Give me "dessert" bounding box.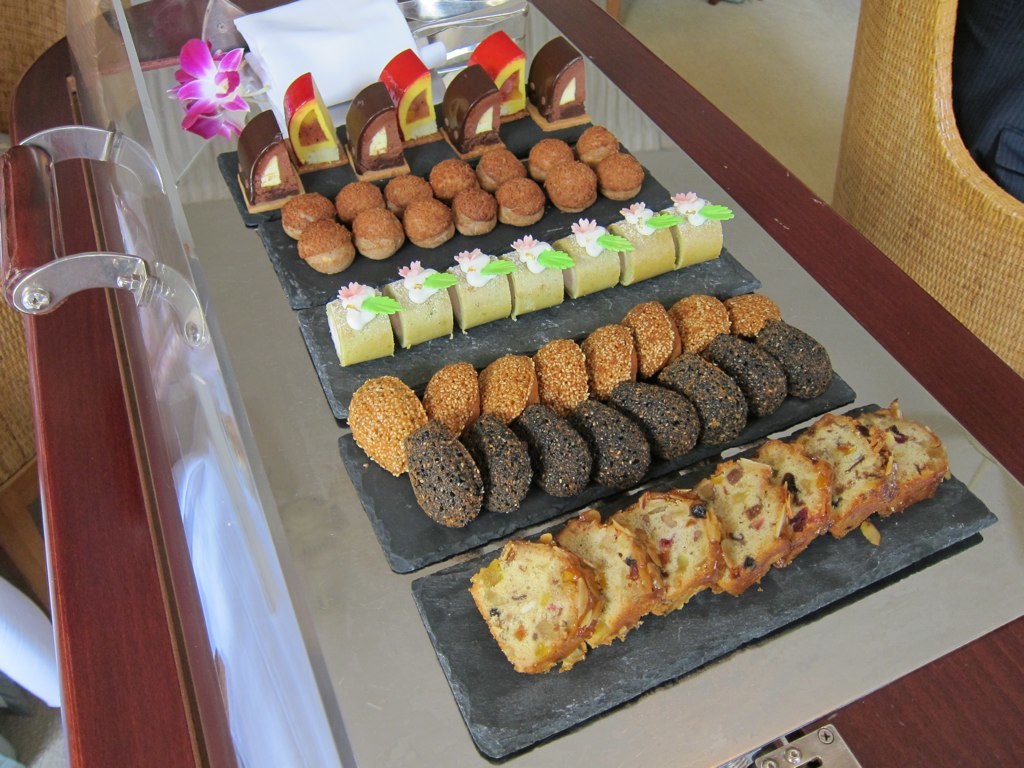
592,155,654,205.
